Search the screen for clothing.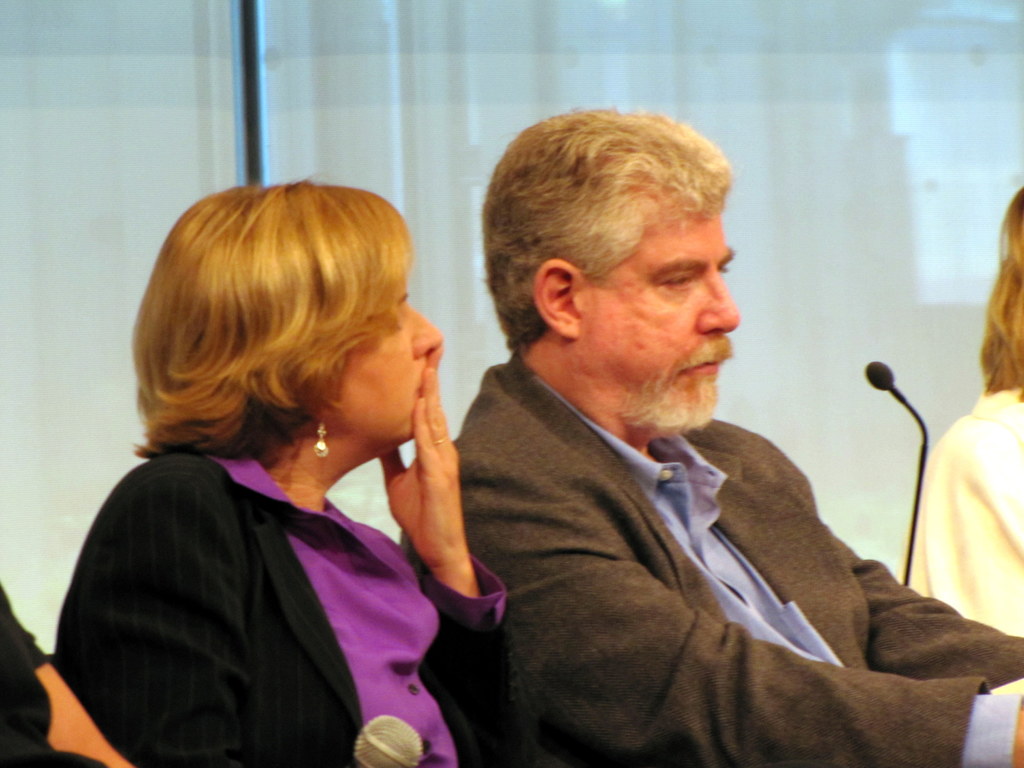
Found at [895,380,1023,694].
